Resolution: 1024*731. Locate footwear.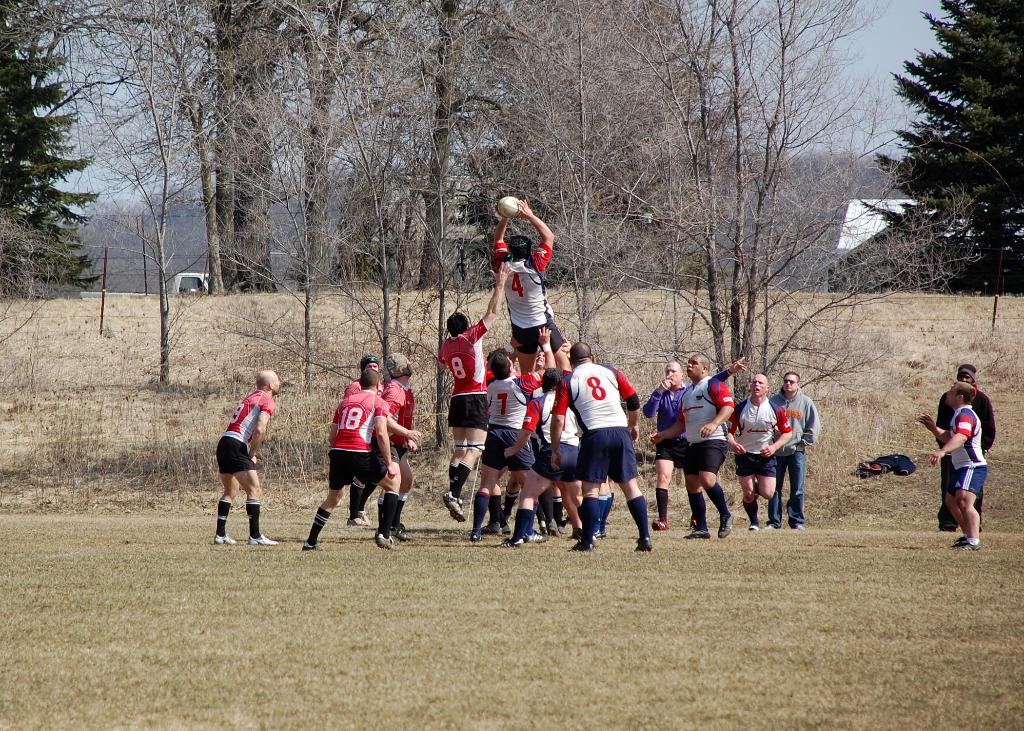
(x1=212, y1=533, x2=240, y2=546).
